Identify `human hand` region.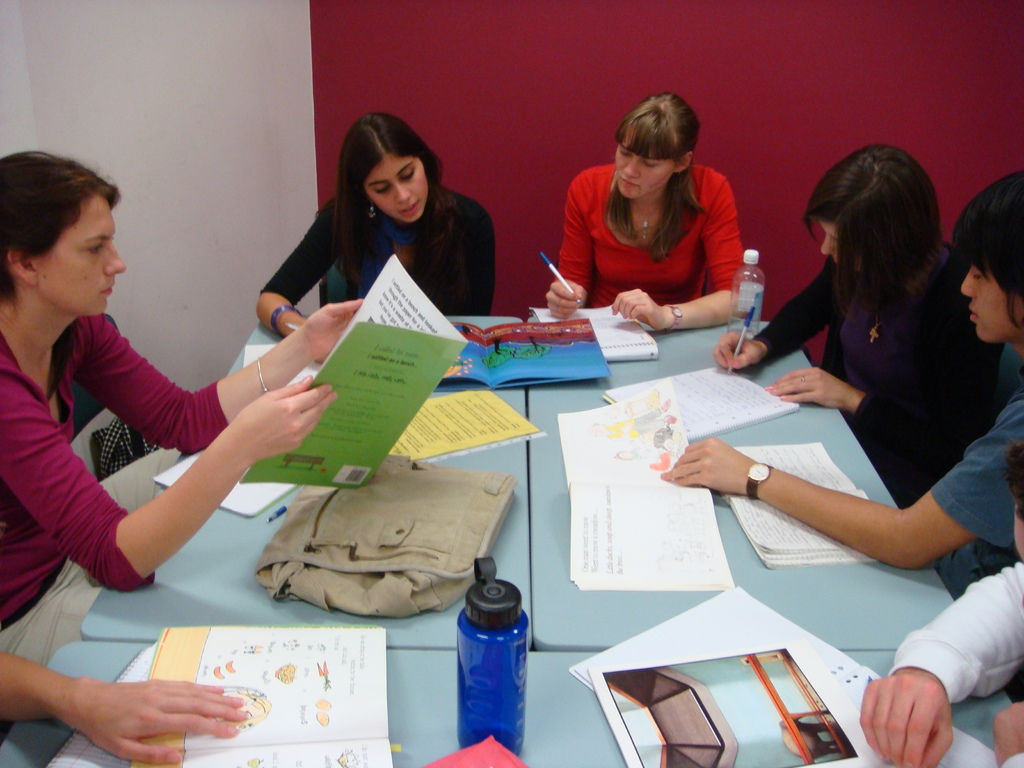
Region: 609,286,665,332.
